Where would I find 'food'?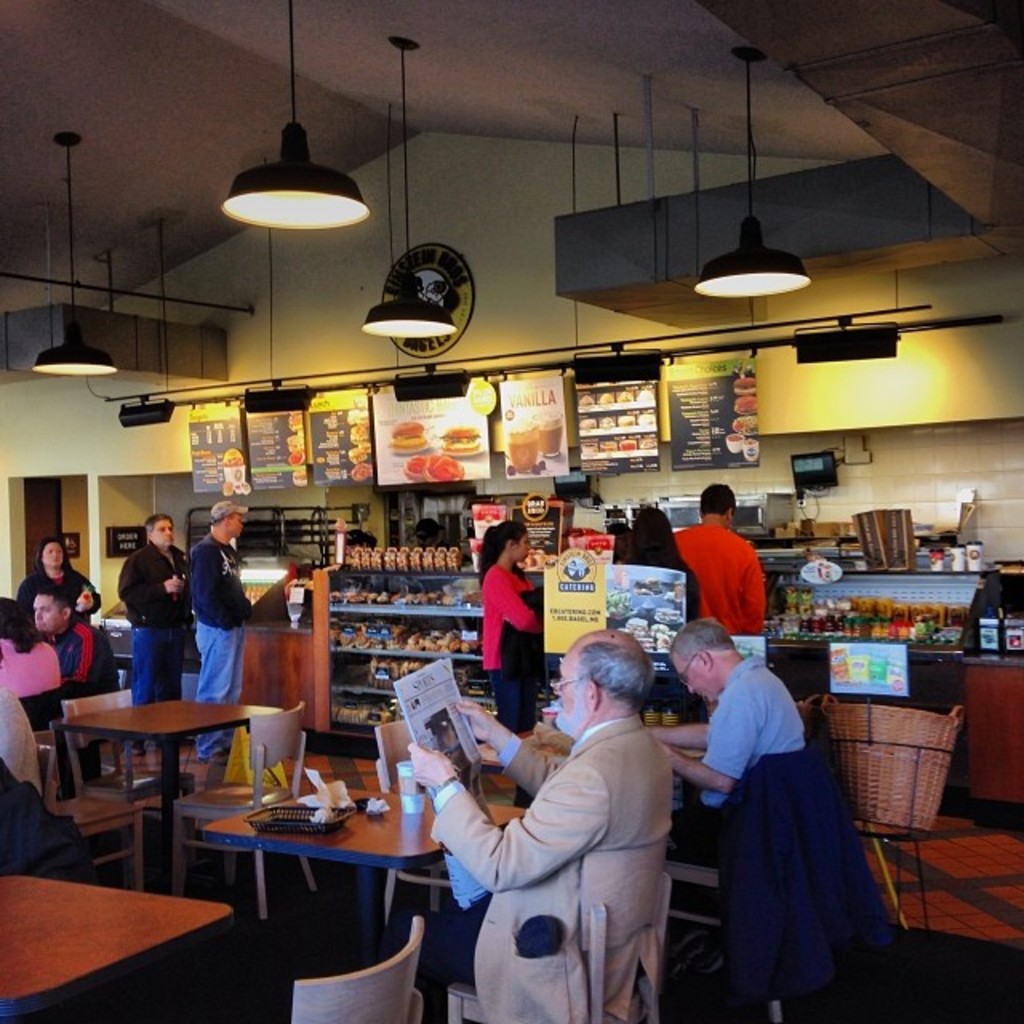
At box(408, 451, 462, 486).
